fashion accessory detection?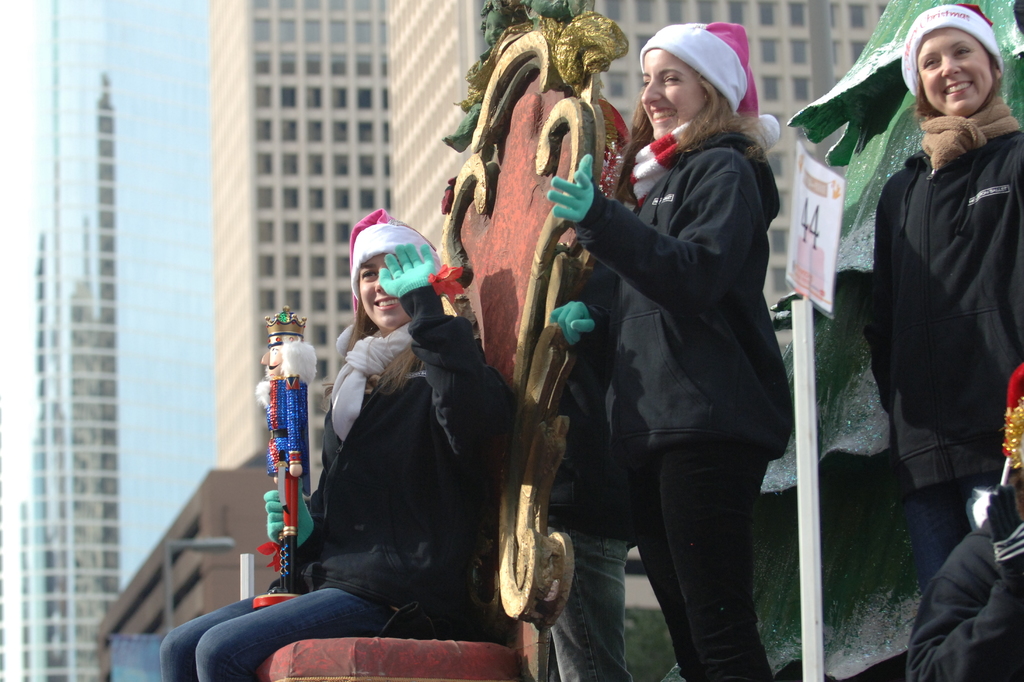
<box>918,90,1023,175</box>
